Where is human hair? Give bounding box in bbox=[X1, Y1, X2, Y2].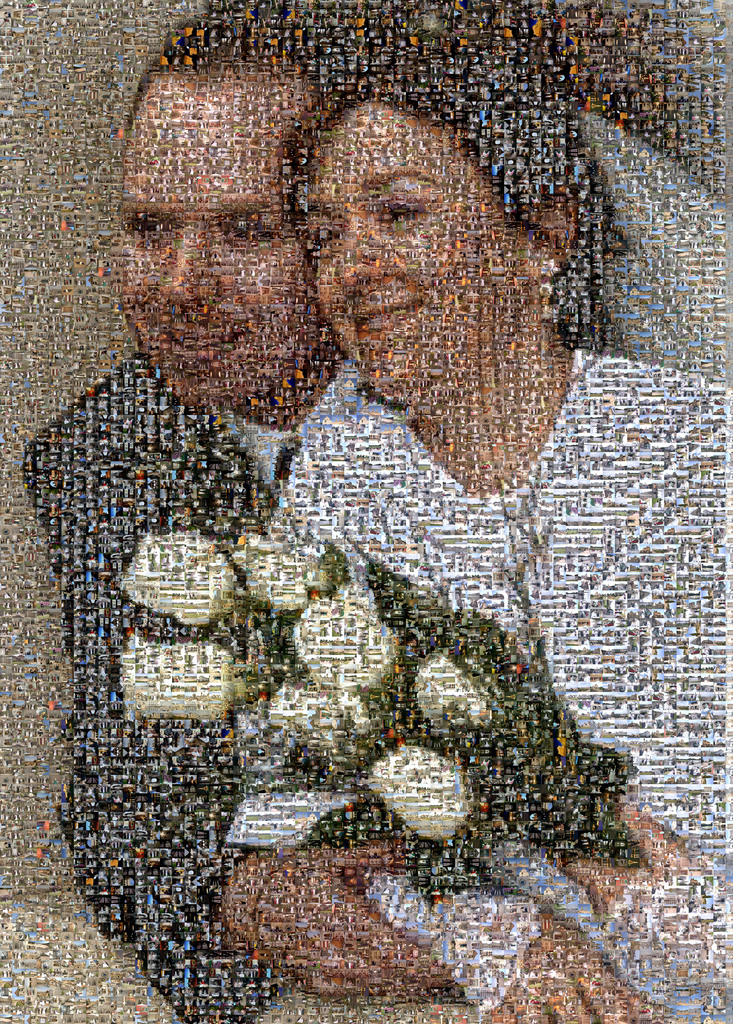
bbox=[121, 6, 380, 121].
